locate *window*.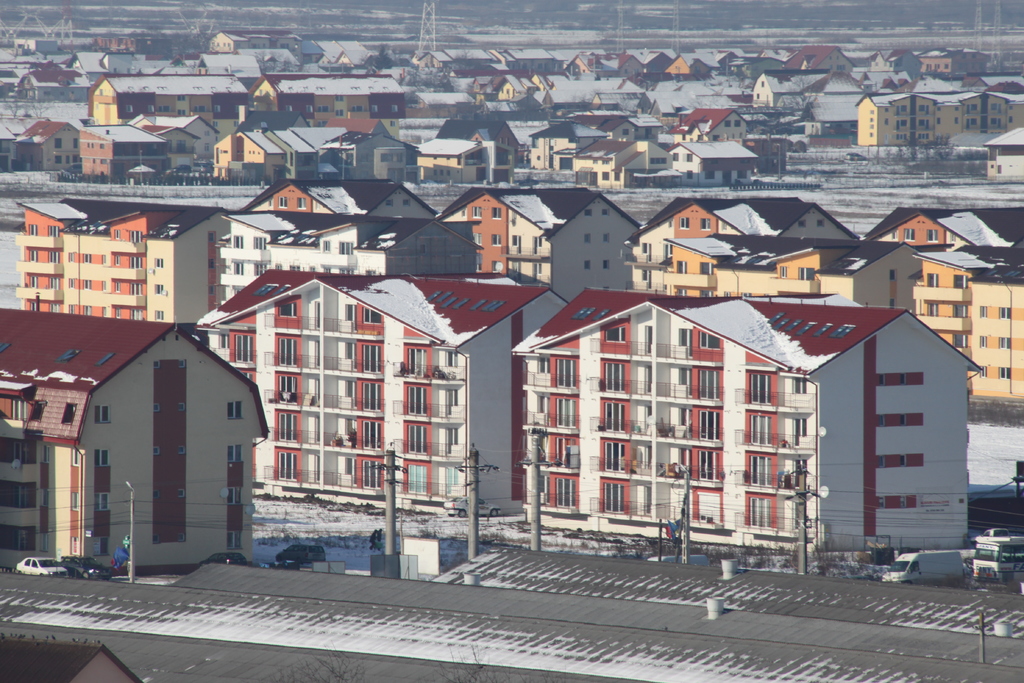
Bounding box: l=226, t=444, r=246, b=463.
